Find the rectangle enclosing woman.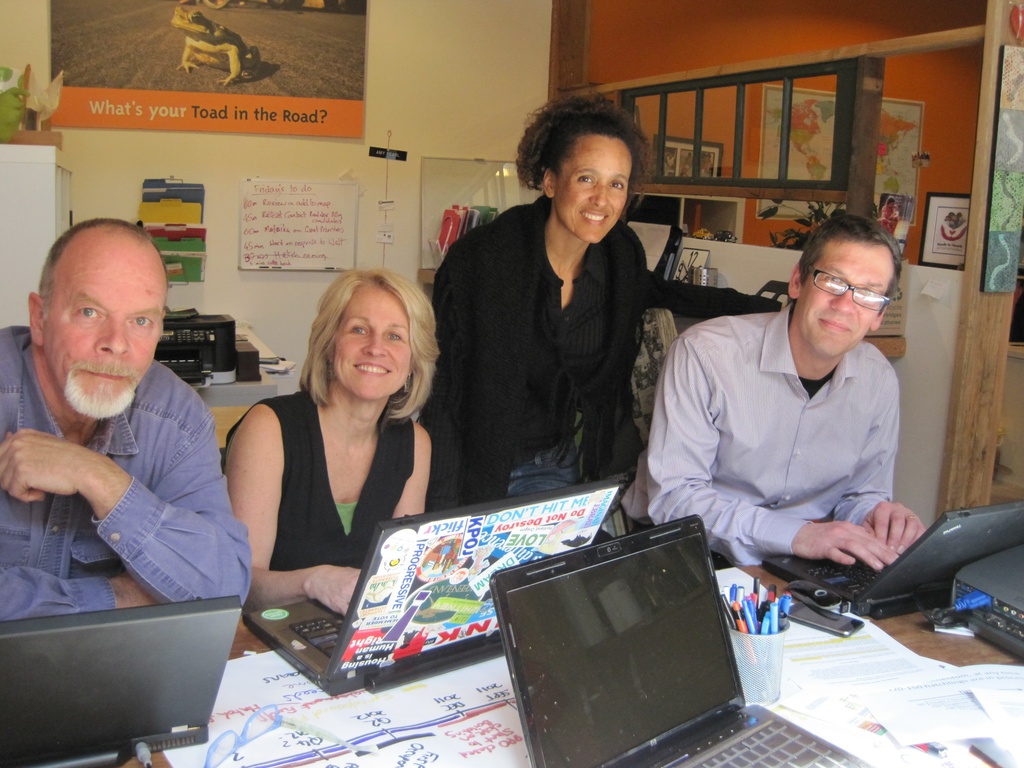
locate(427, 91, 645, 505).
